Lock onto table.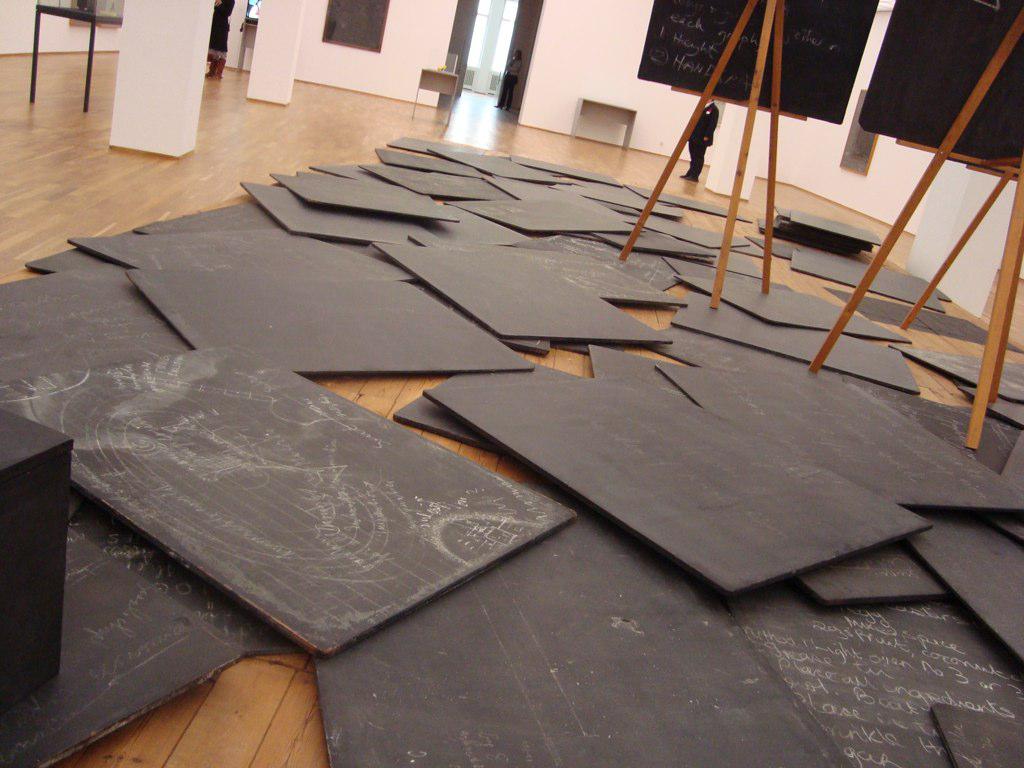
Locked: {"left": 406, "top": 66, "right": 460, "bottom": 121}.
